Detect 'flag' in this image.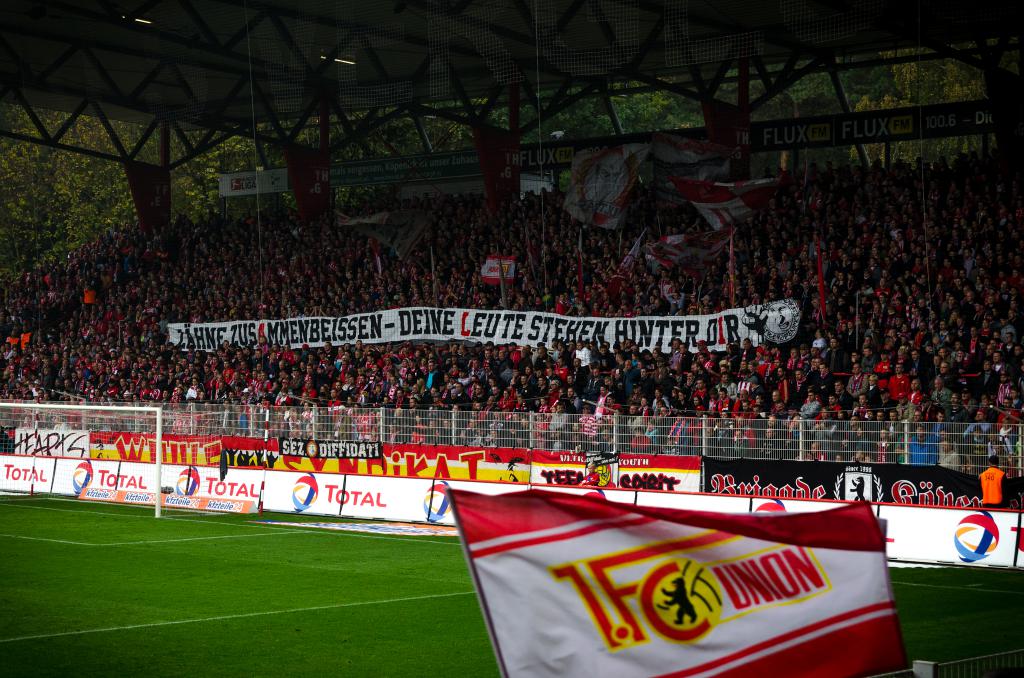
Detection: box(483, 255, 515, 284).
